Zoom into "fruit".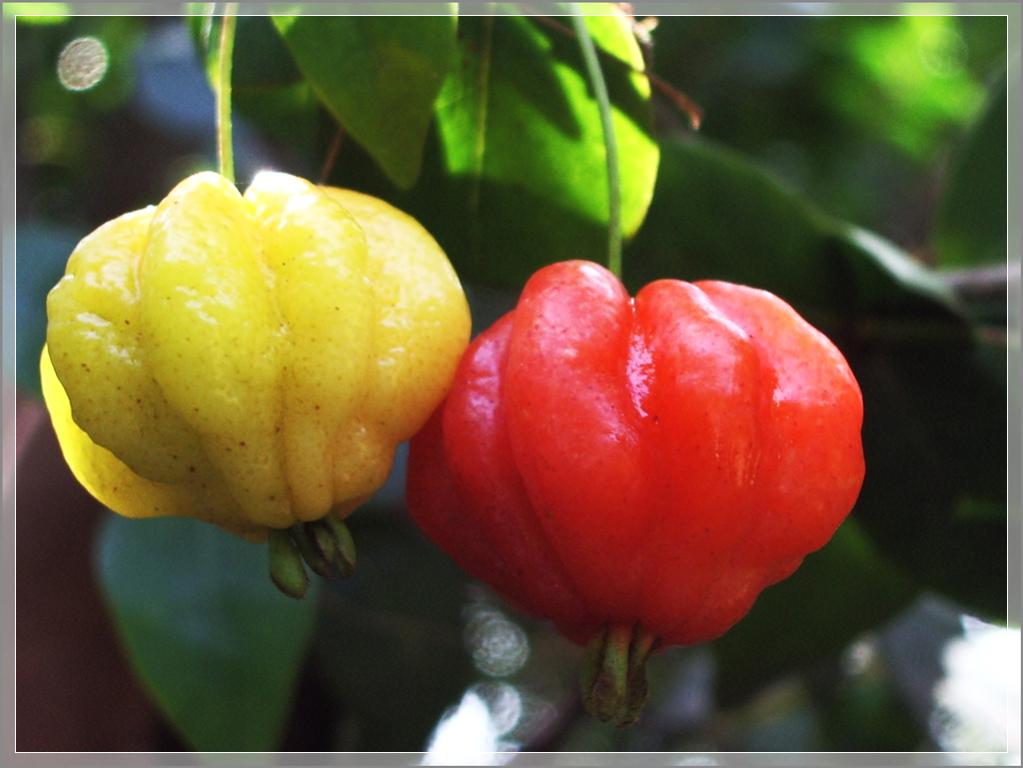
Zoom target: crop(49, 172, 487, 560).
